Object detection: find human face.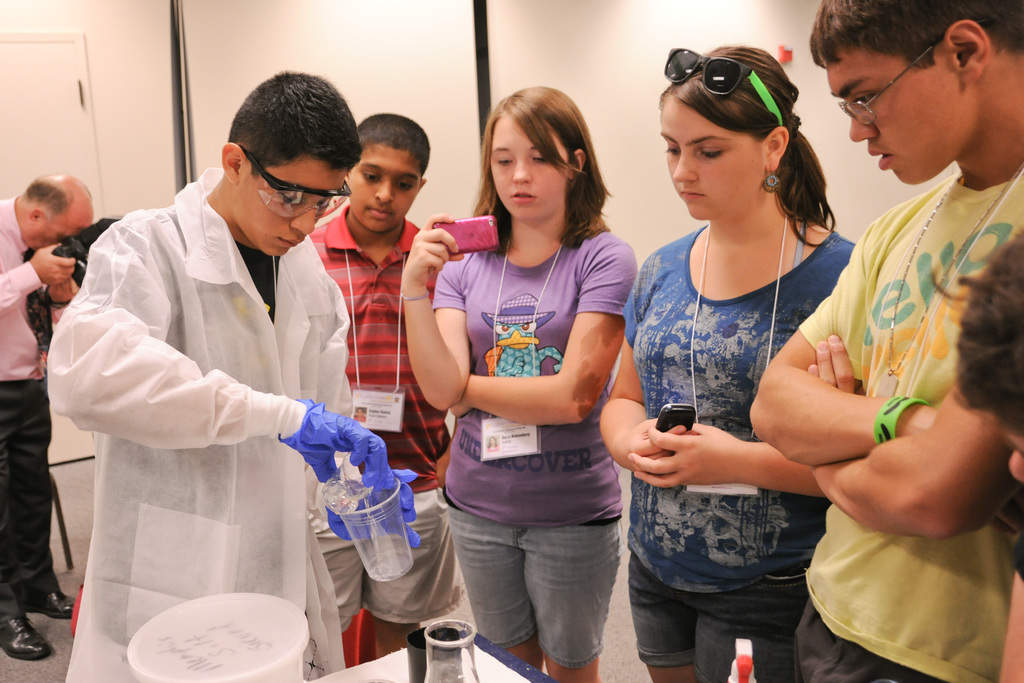
x1=831, y1=47, x2=964, y2=184.
